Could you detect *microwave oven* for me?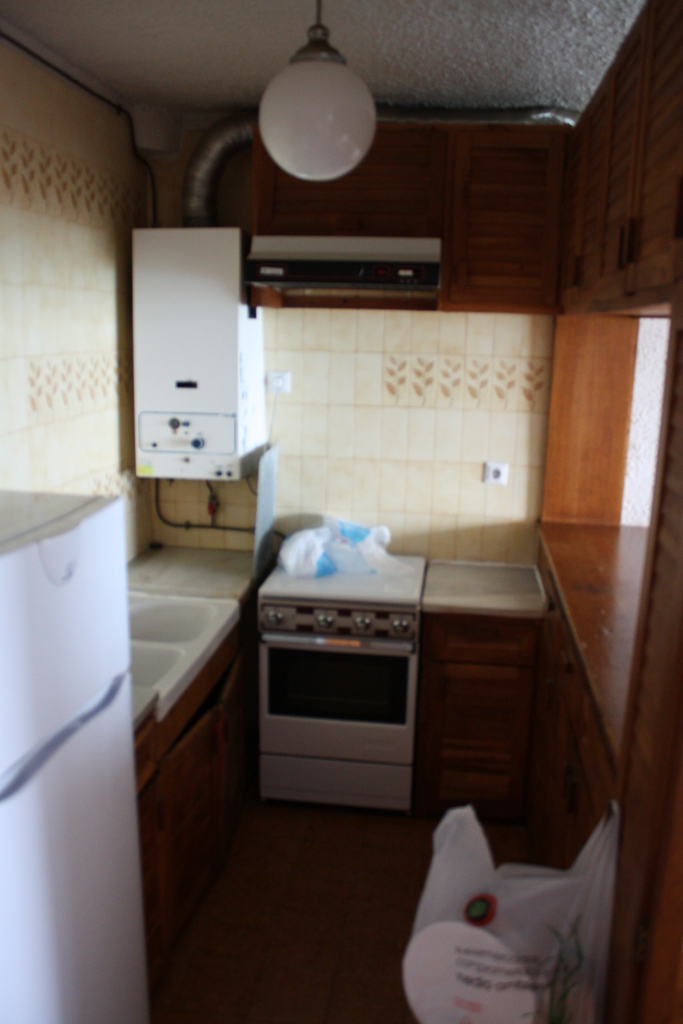
Detection result: 254, 554, 409, 801.
